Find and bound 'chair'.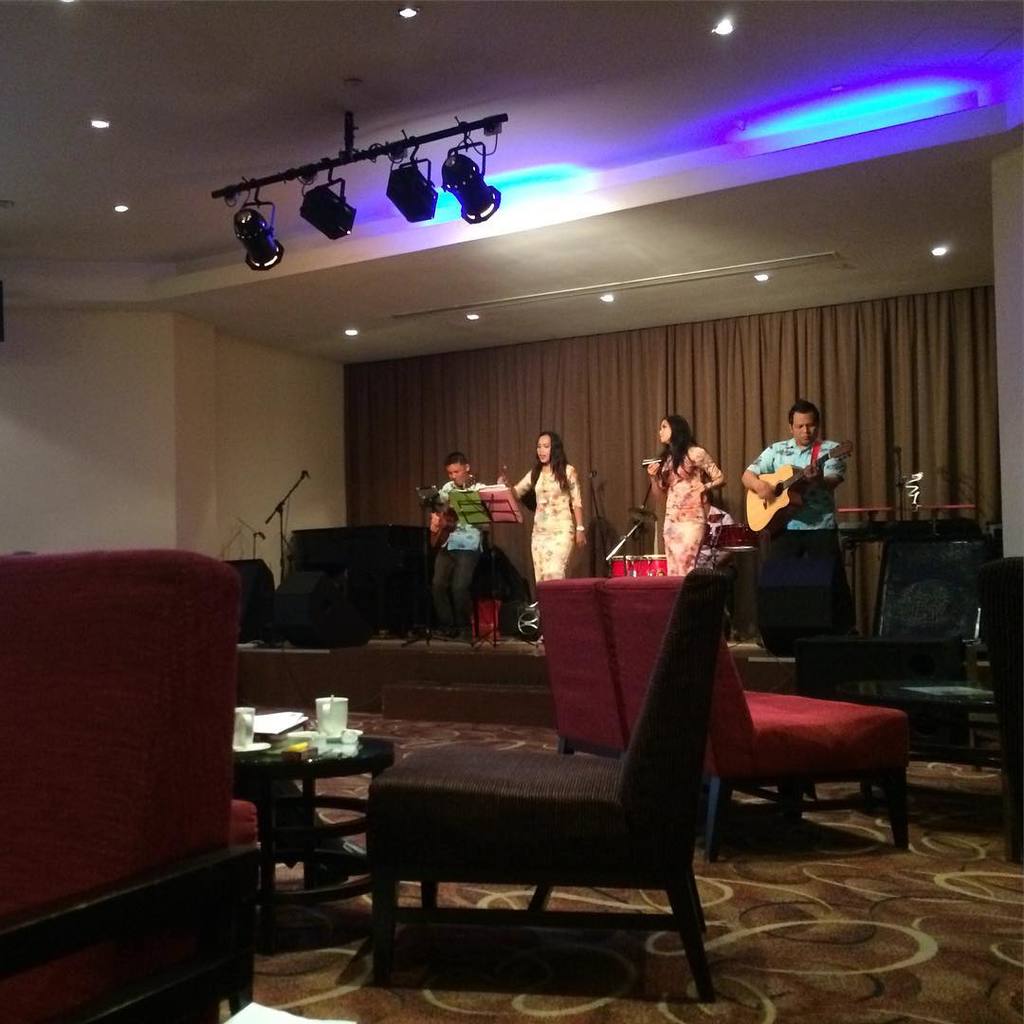
Bound: (0,547,258,1023).
